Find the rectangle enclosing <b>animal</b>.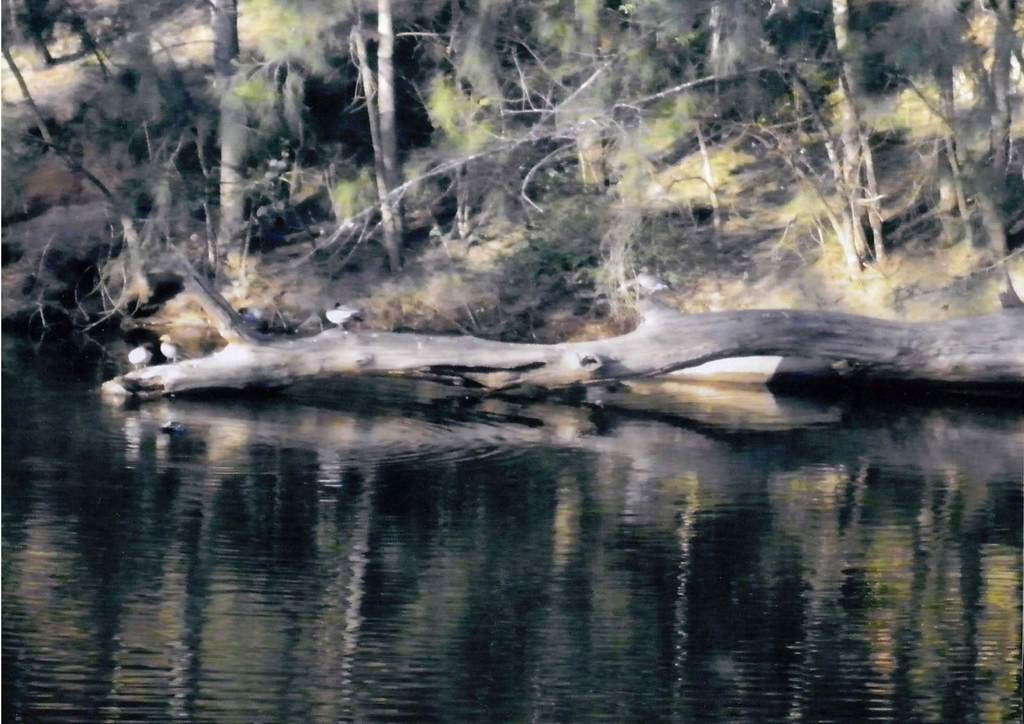
{"left": 158, "top": 333, "right": 186, "bottom": 363}.
